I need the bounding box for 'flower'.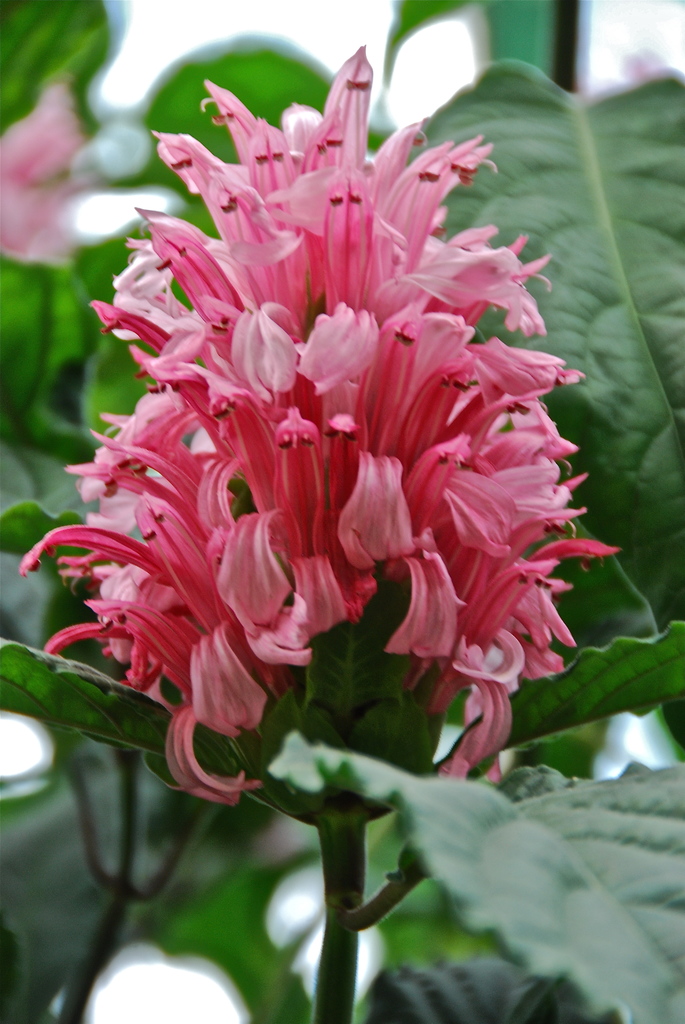
Here it is: 0:71:97:271.
